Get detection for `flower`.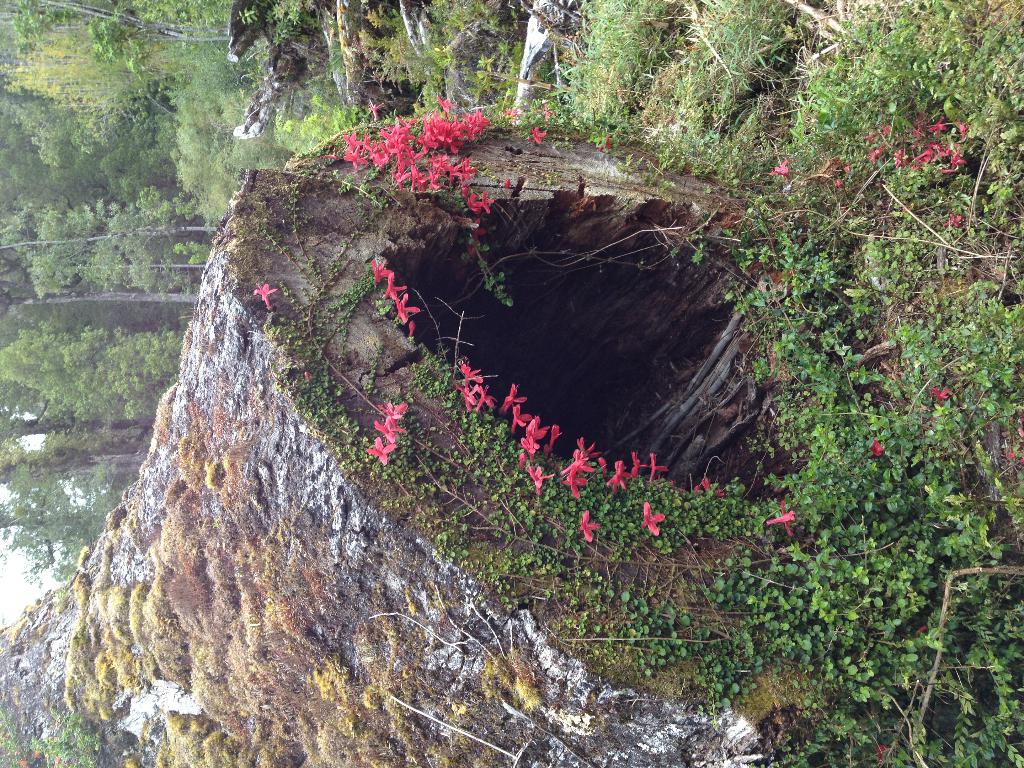
Detection: <box>505,177,511,189</box>.
